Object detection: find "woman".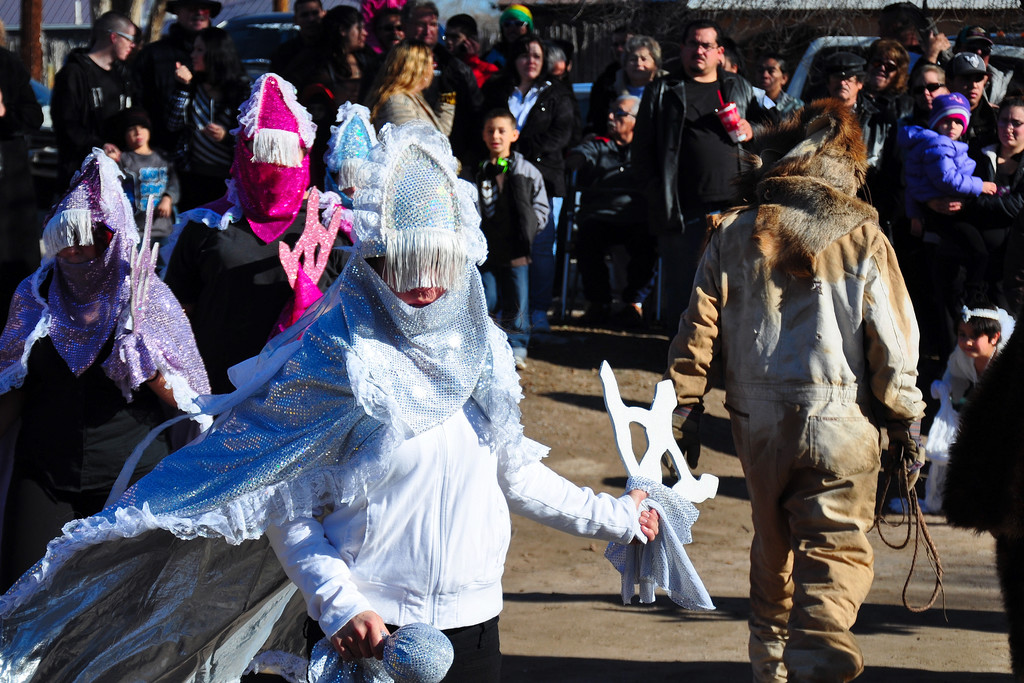
(left=364, top=38, right=460, bottom=141).
